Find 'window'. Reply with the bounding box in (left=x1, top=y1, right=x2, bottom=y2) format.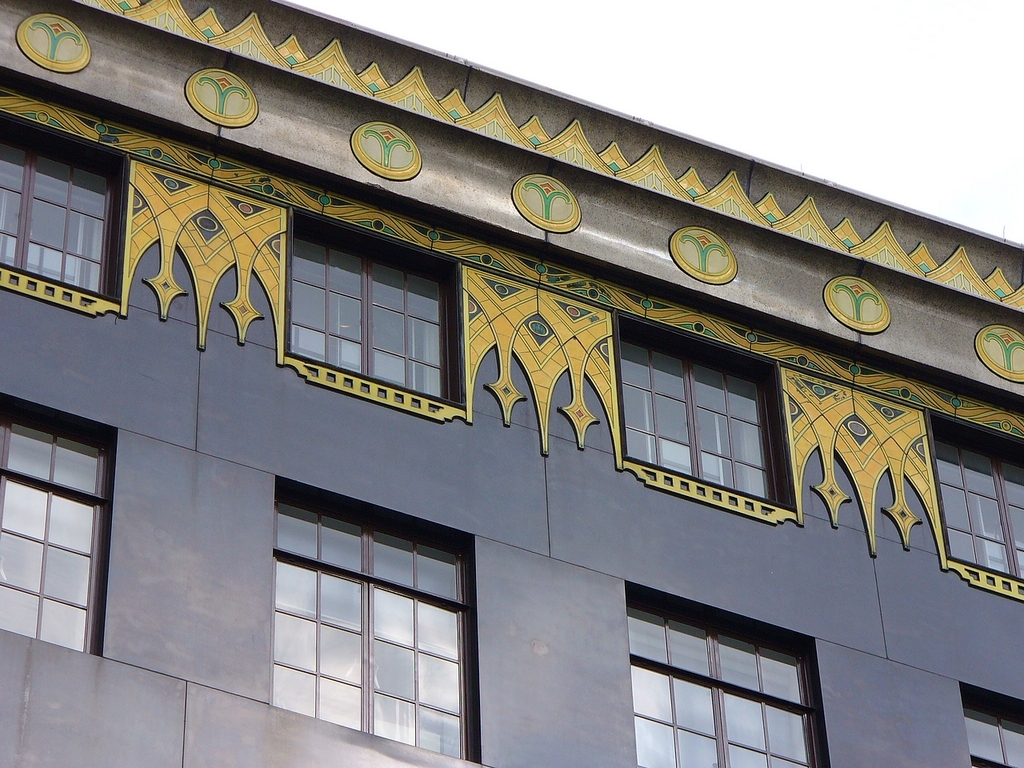
(left=953, top=678, right=1023, bottom=767).
